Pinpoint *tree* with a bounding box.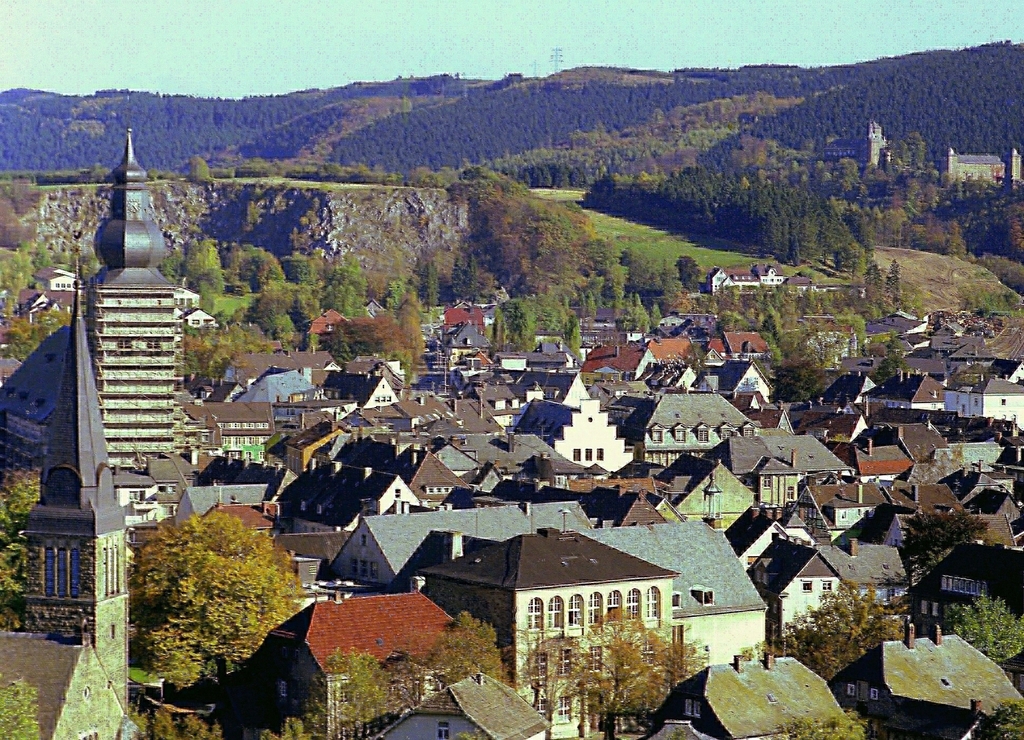
BBox(246, 276, 327, 331).
